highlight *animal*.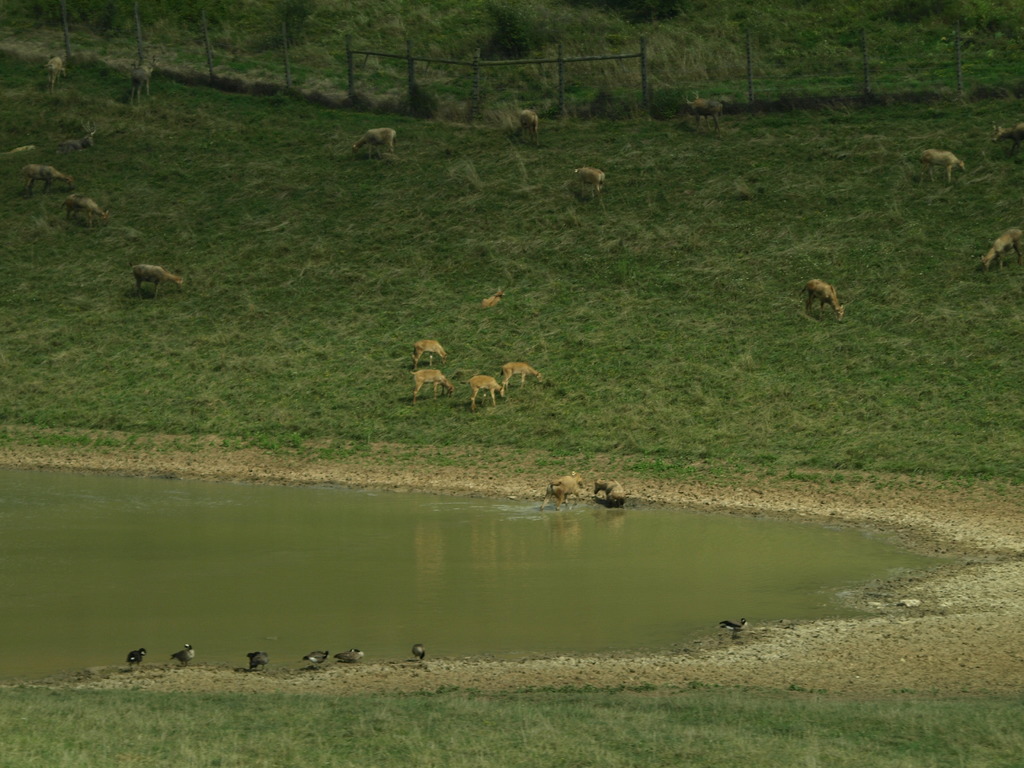
Highlighted region: 499, 361, 546, 394.
